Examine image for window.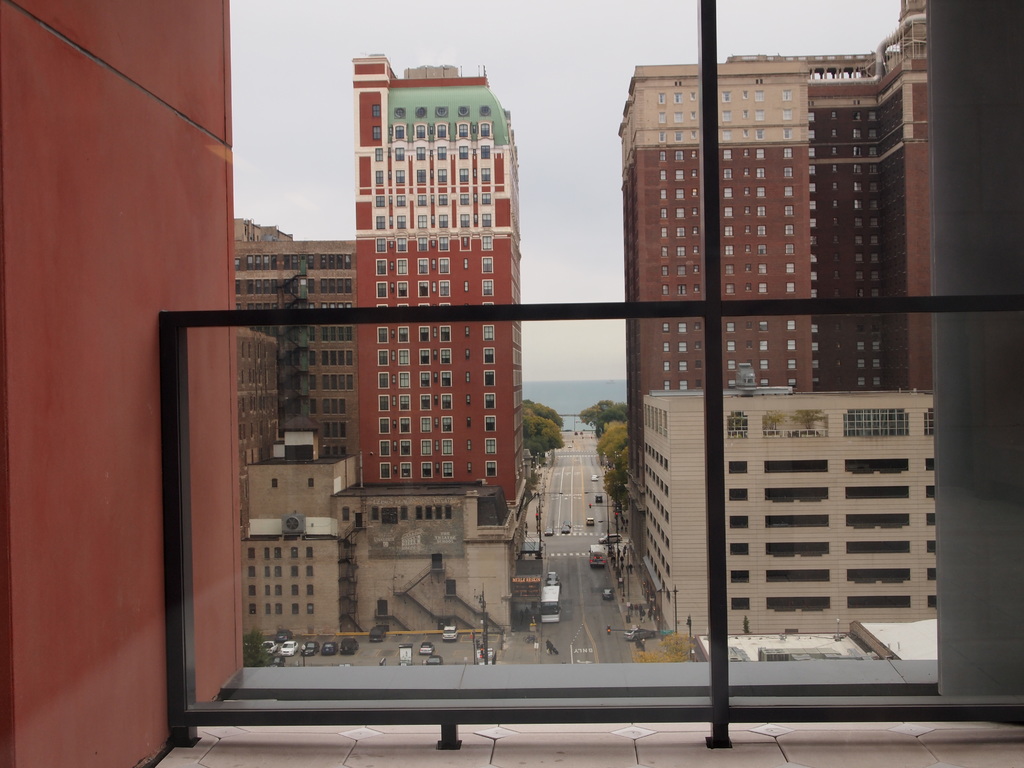
Examination result: box=[398, 372, 410, 387].
